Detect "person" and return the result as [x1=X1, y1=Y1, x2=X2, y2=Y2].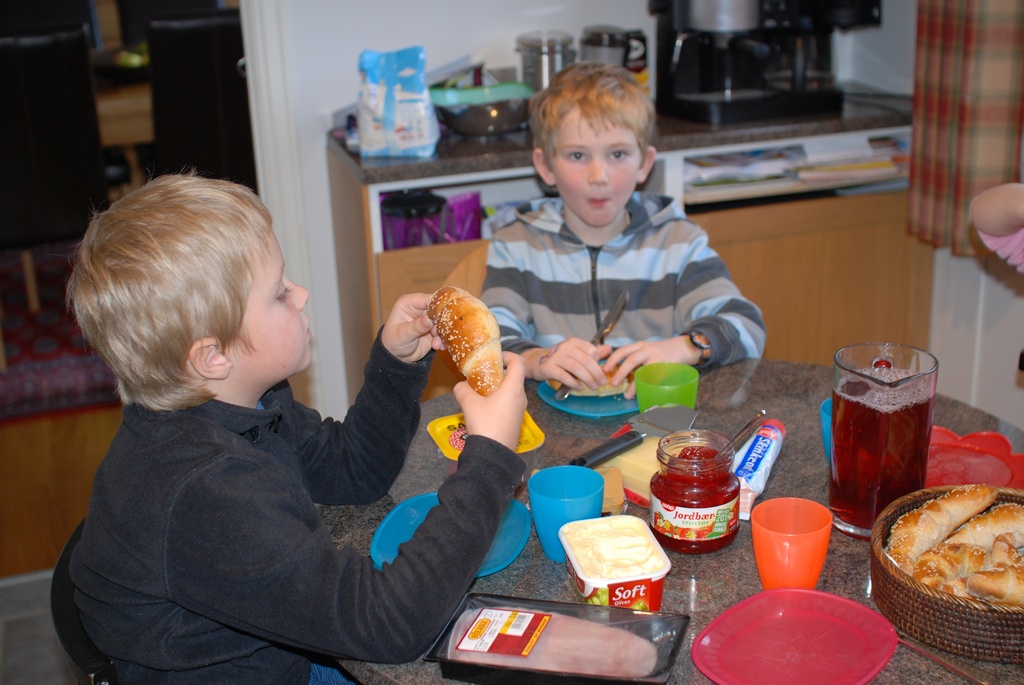
[x1=483, y1=63, x2=769, y2=396].
